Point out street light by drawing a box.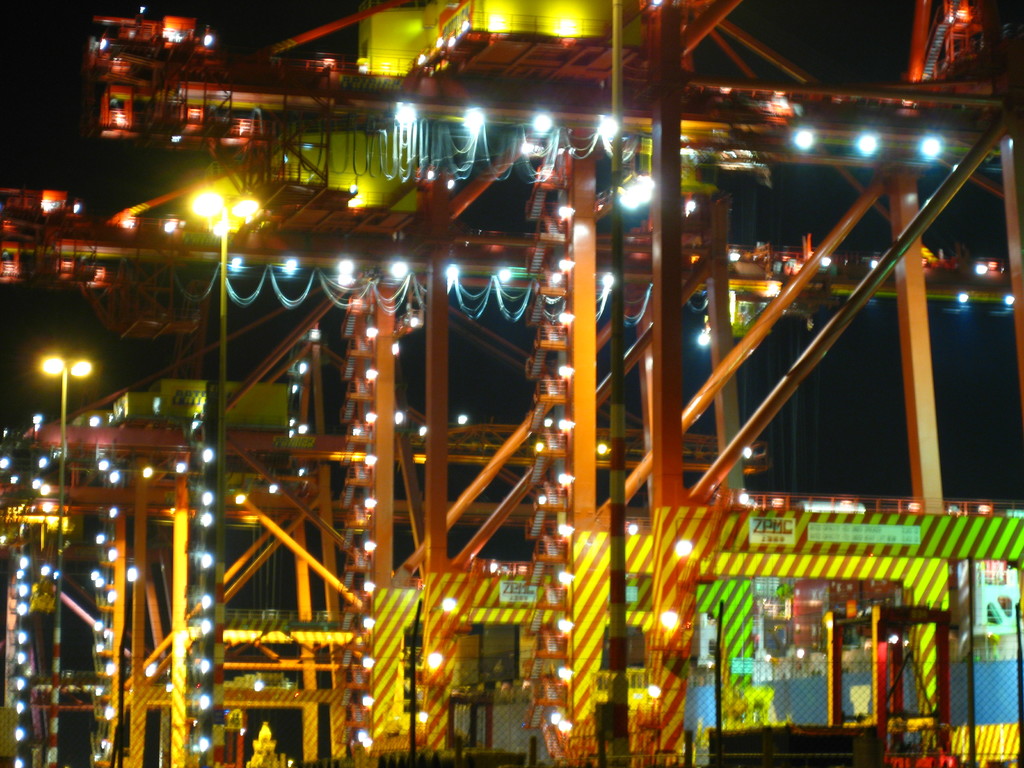
<box>12,341,96,462</box>.
